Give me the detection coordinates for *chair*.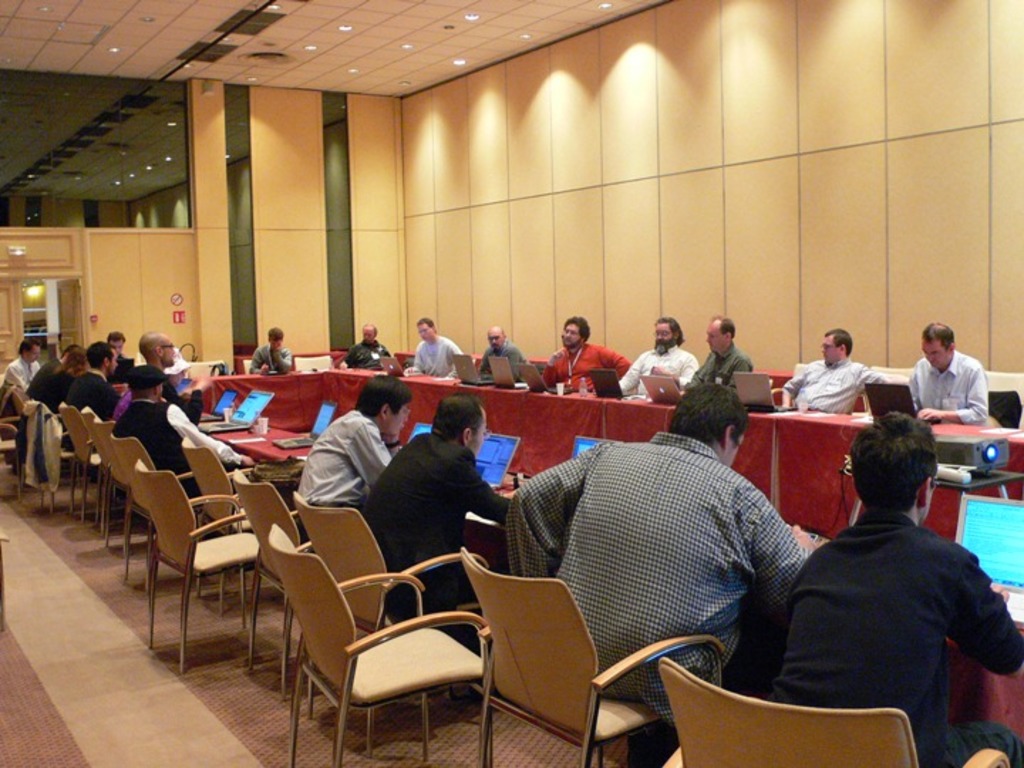
bbox(181, 438, 294, 617).
